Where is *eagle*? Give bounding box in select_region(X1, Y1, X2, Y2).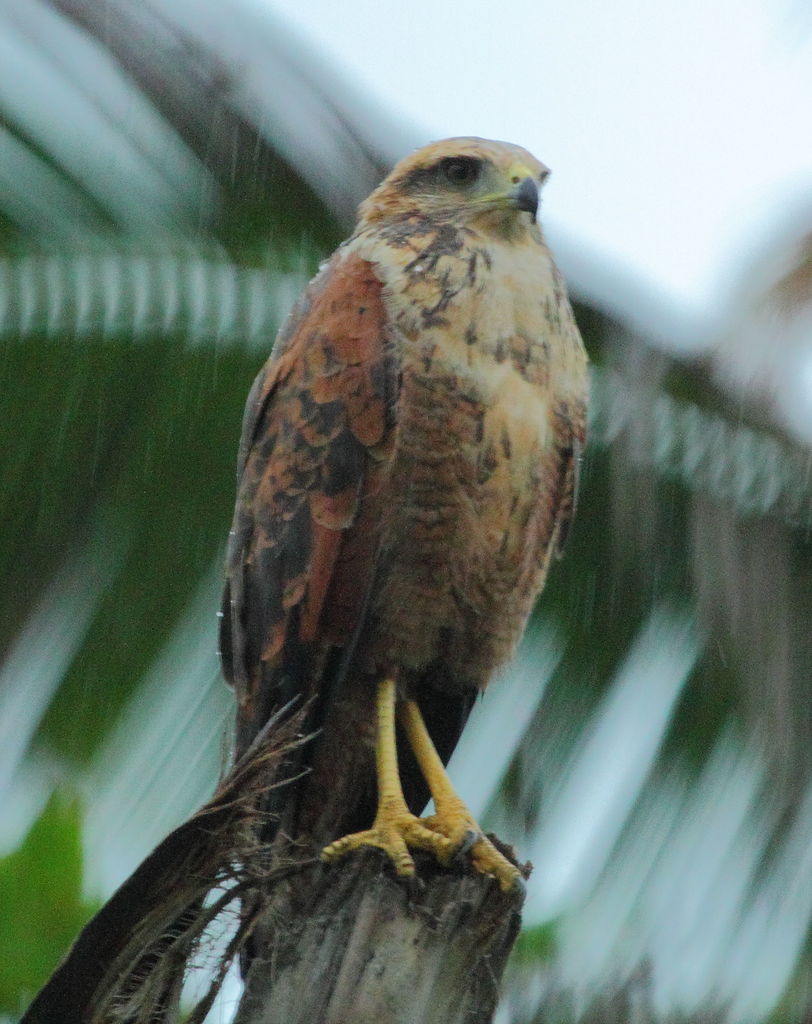
select_region(183, 138, 605, 966).
